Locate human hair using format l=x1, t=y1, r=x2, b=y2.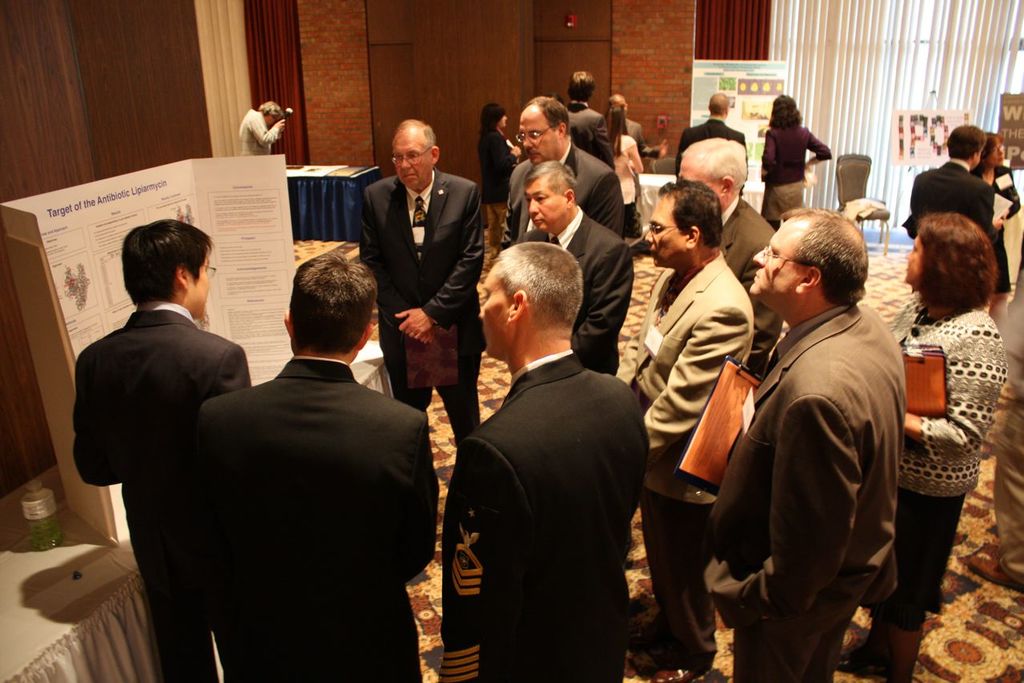
l=914, t=215, r=994, b=312.
